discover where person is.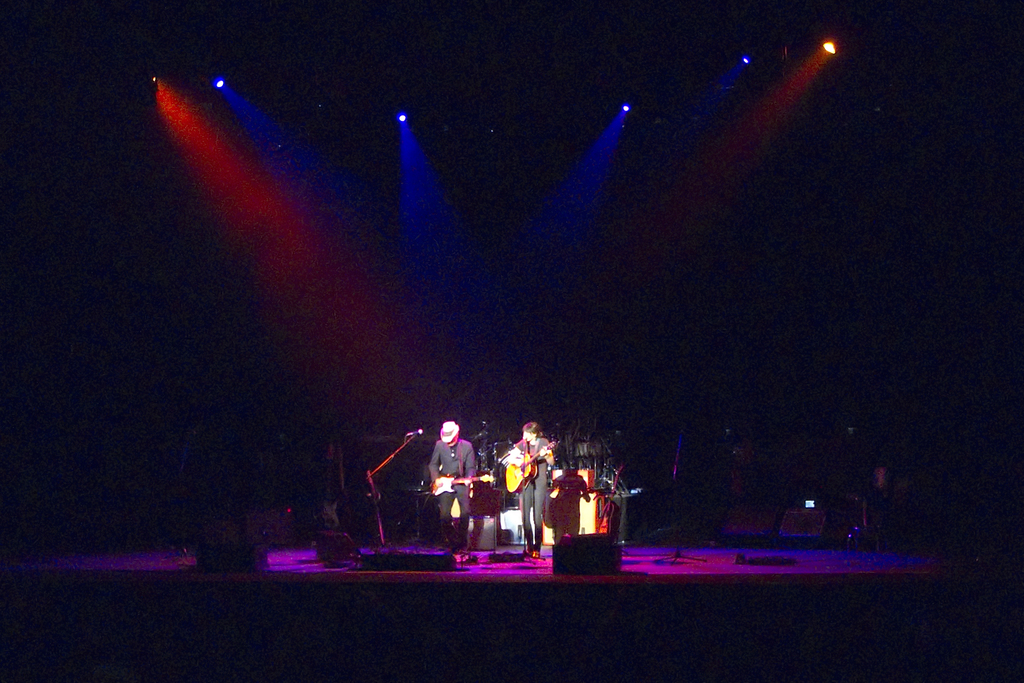
Discovered at 424, 413, 479, 552.
